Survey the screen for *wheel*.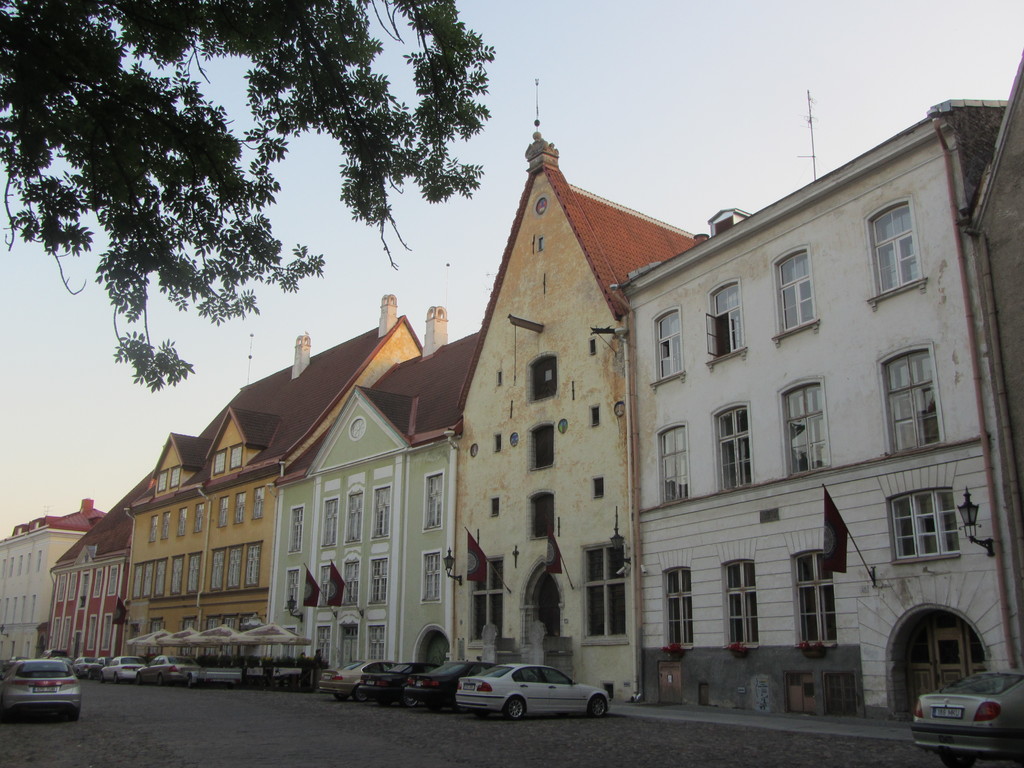
Survey found: bbox=(186, 676, 192, 689).
